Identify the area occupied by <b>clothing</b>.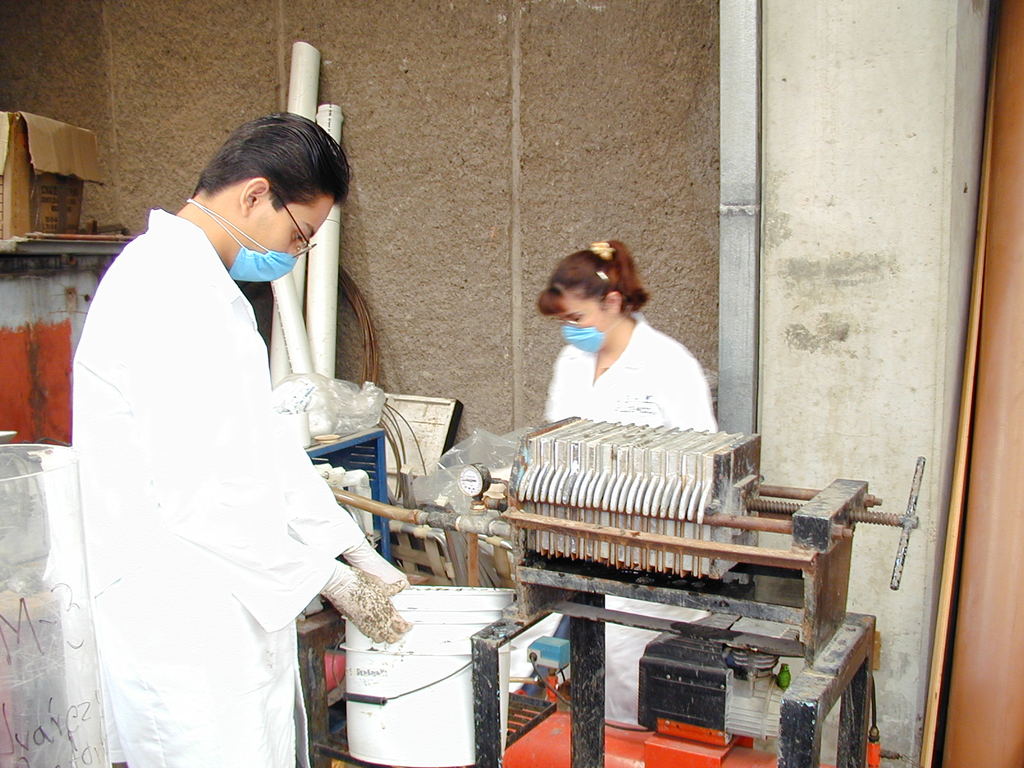
Area: x1=55 y1=187 x2=357 y2=767.
